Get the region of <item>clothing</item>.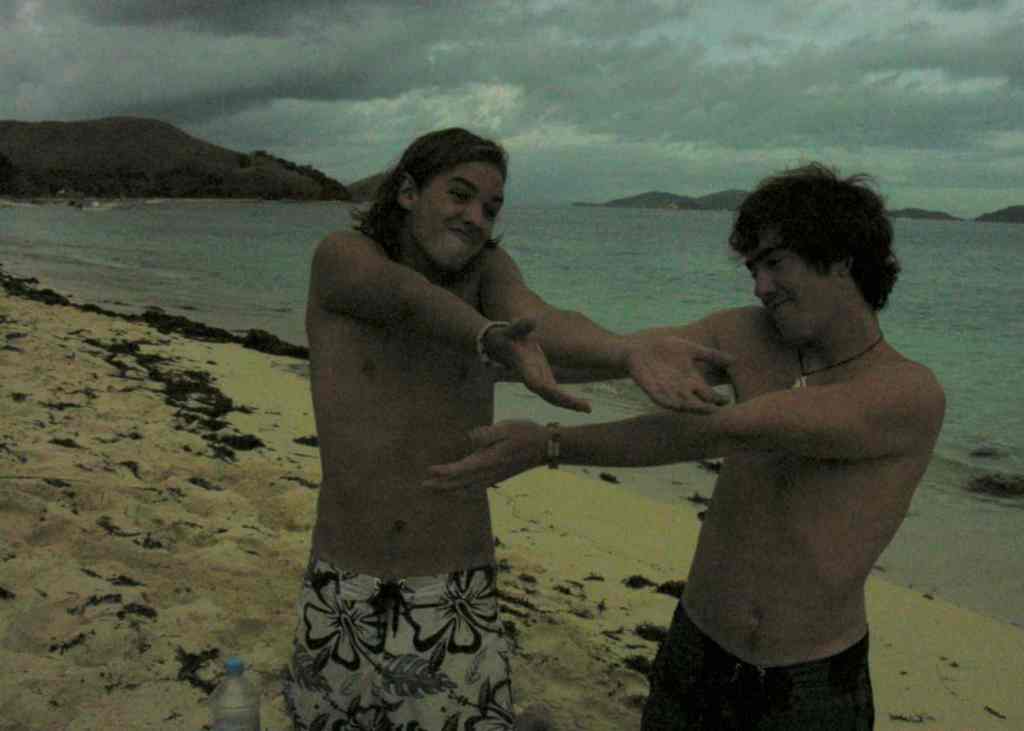
[627,594,877,730].
